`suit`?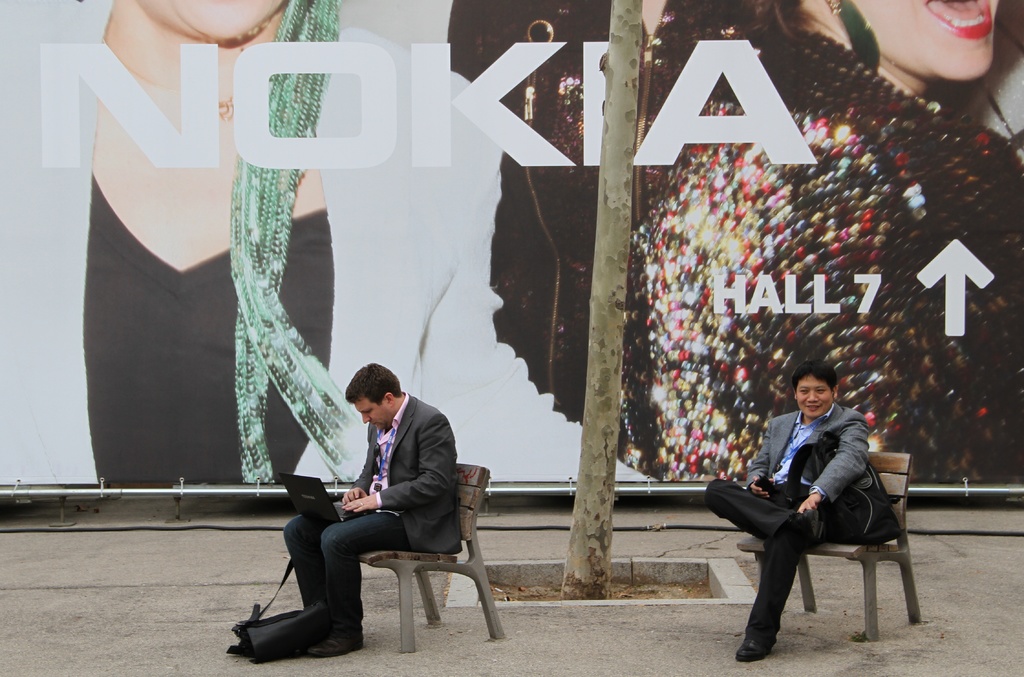
[x1=705, y1=404, x2=874, y2=639]
